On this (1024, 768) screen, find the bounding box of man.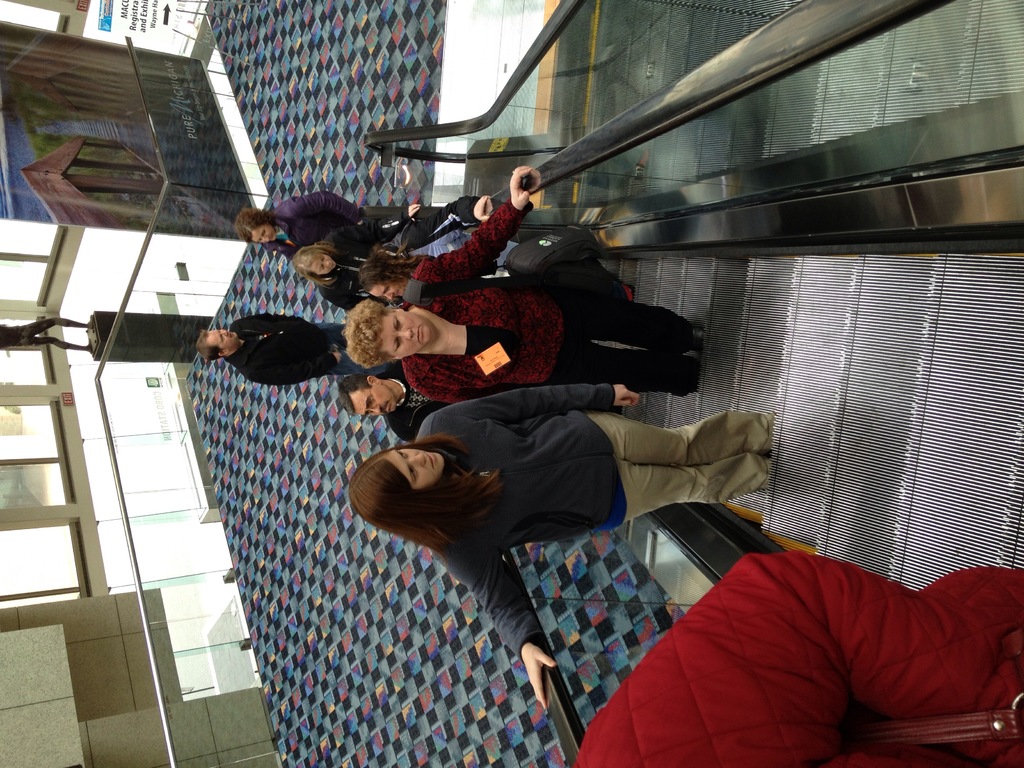
Bounding box: 191,299,365,419.
